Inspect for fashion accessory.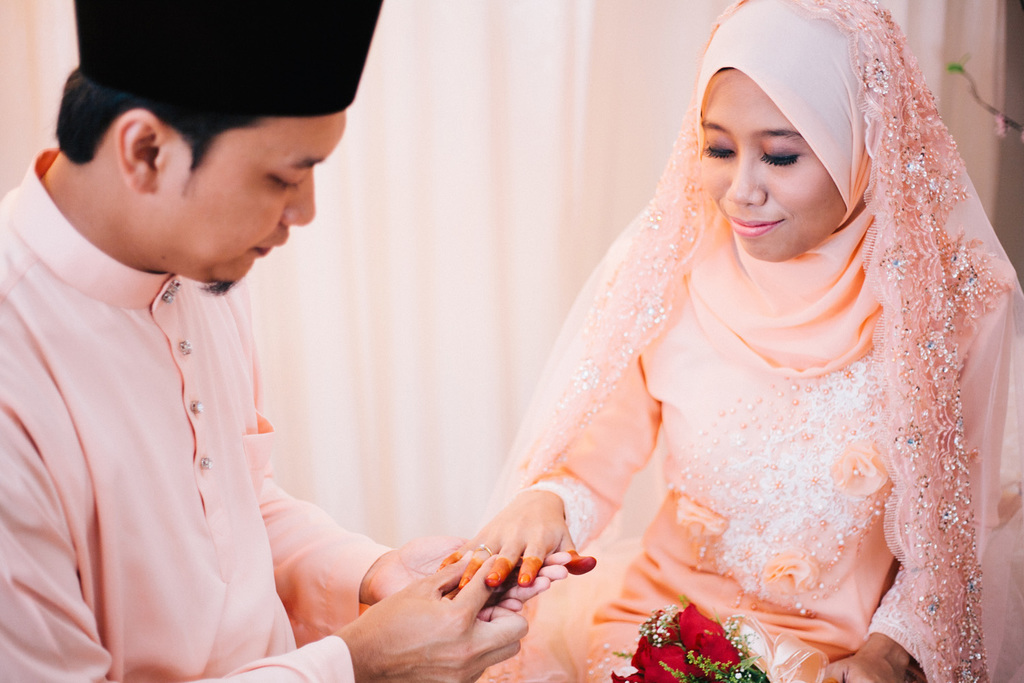
Inspection: locate(476, 541, 492, 555).
